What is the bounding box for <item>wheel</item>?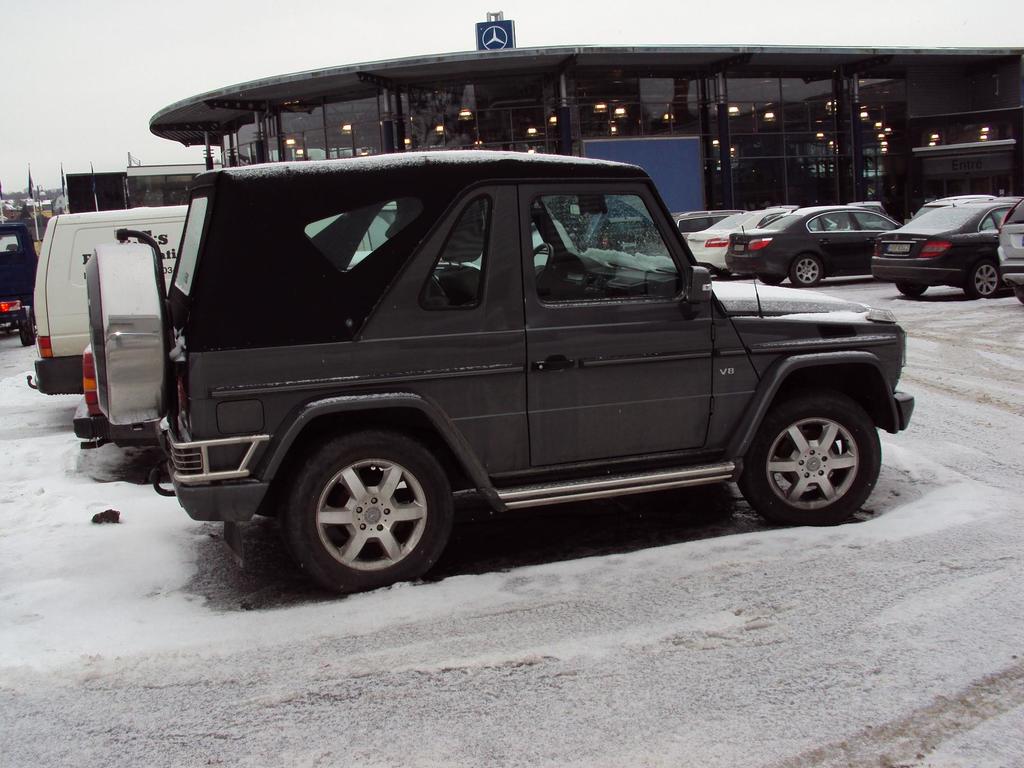
(717, 271, 733, 280).
